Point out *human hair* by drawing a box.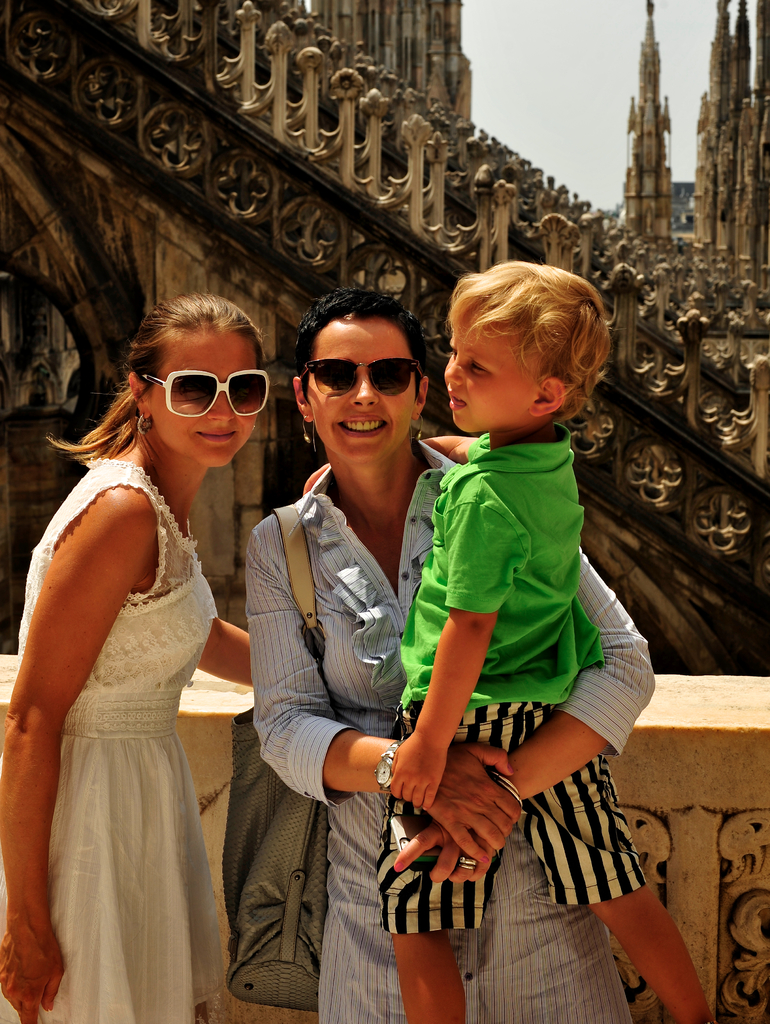
select_region(436, 266, 597, 420).
